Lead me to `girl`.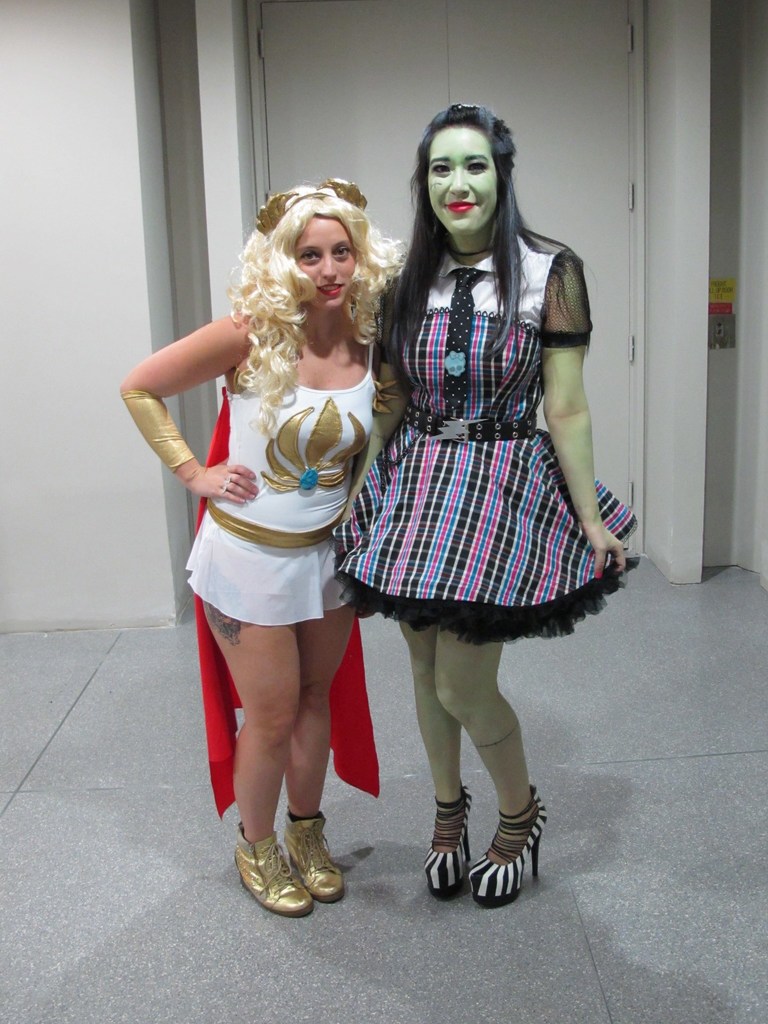
Lead to l=330, t=102, r=644, b=909.
